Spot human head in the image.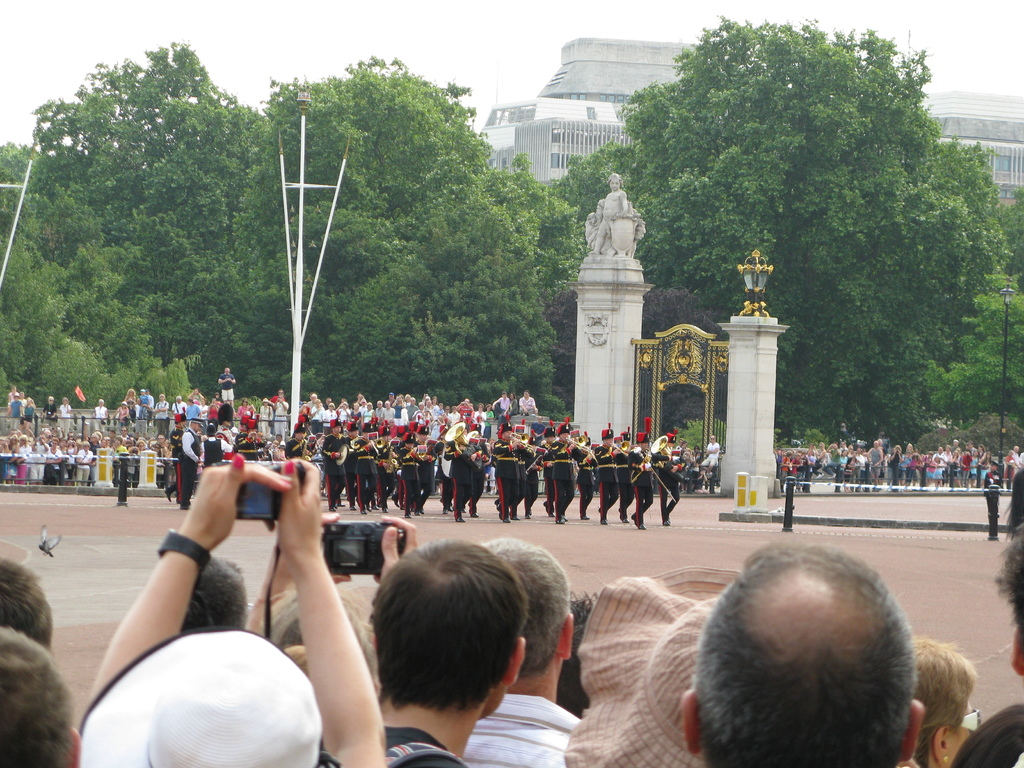
human head found at select_region(0, 558, 55, 659).
